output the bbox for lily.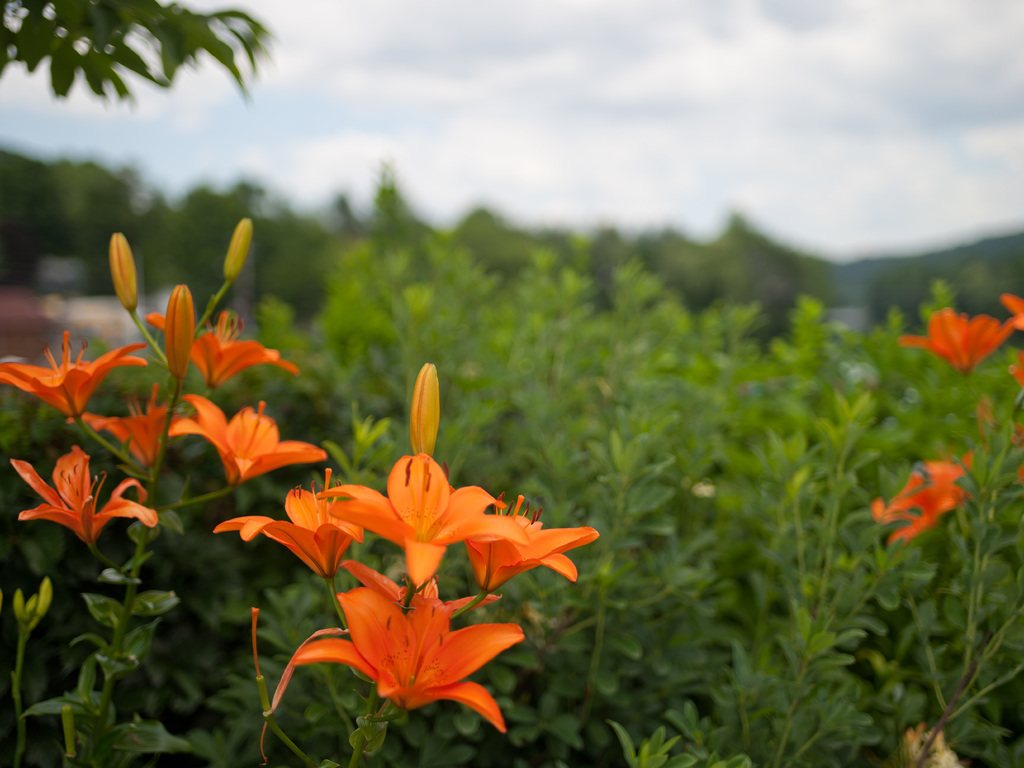
(left=870, top=459, right=972, bottom=550).
